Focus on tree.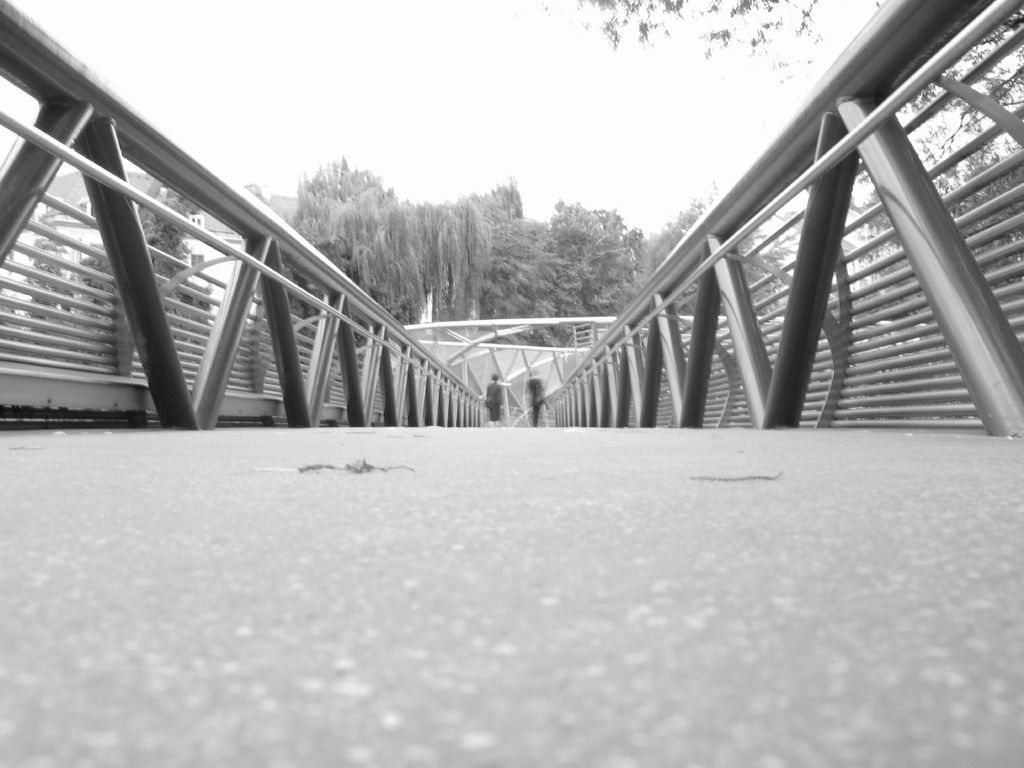
Focused at {"left": 554, "top": 0, "right": 838, "bottom": 70}.
